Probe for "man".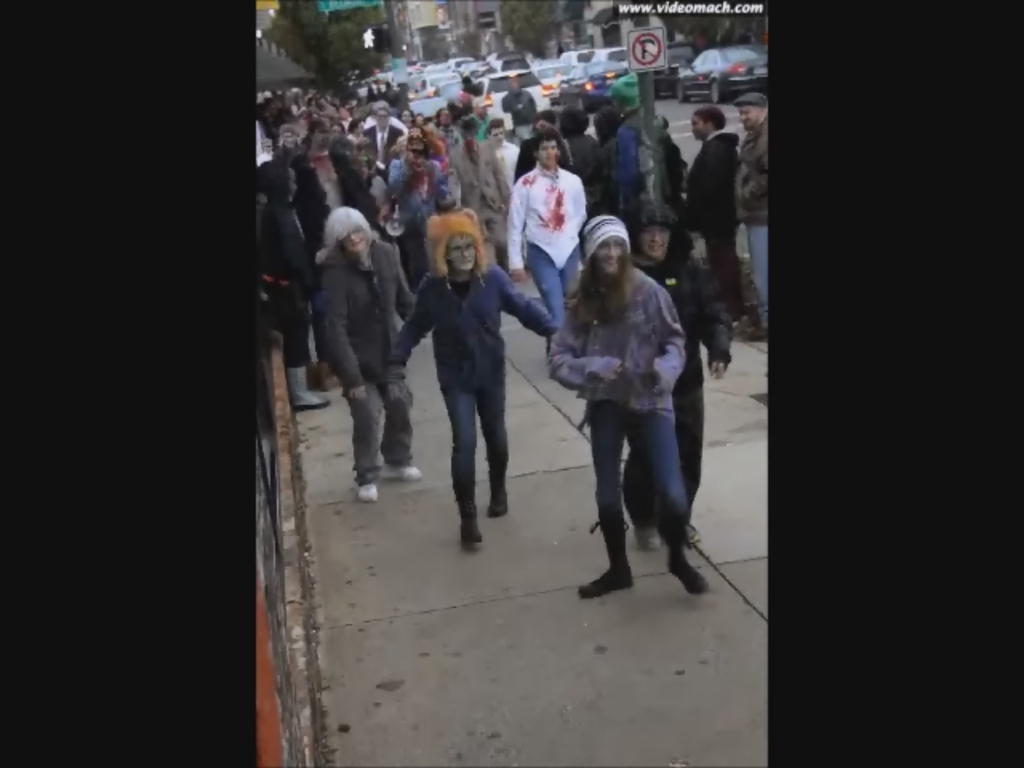
Probe result: x1=733, y1=85, x2=776, y2=342.
